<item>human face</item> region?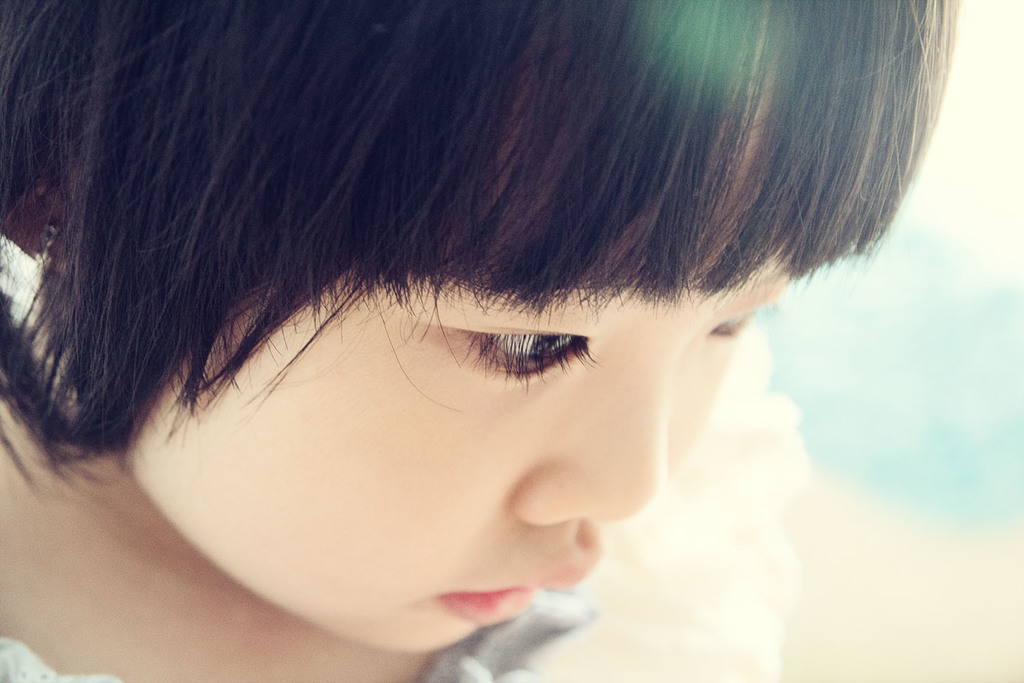
130:253:799:654
